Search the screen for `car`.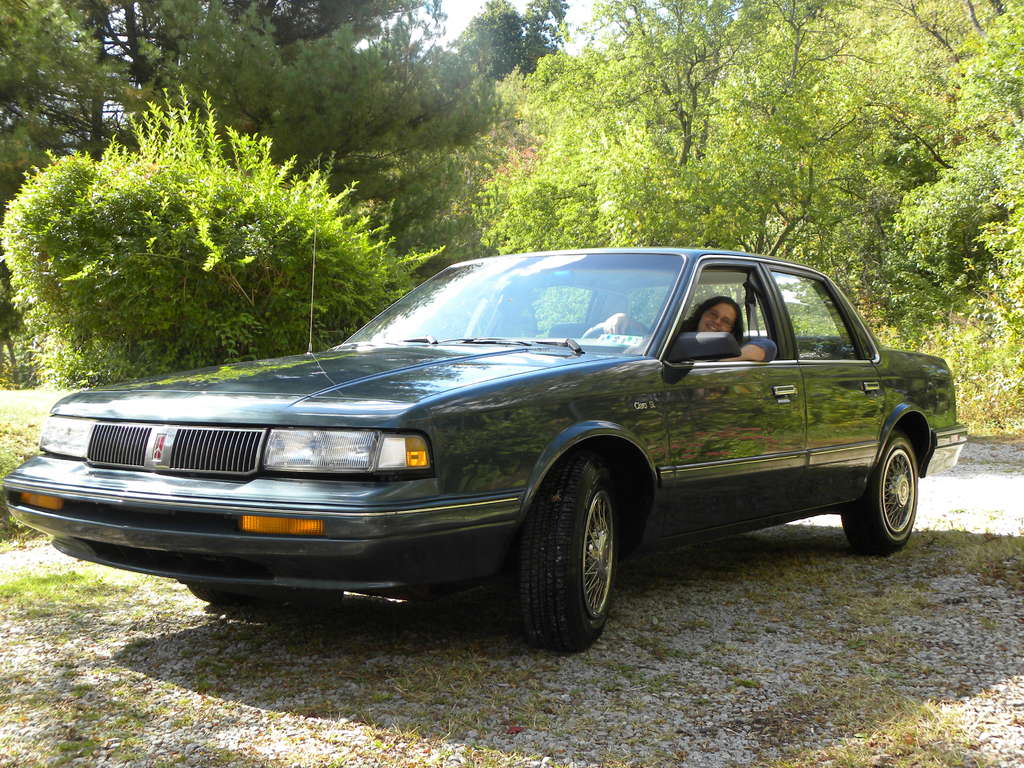
Found at crop(3, 244, 972, 652).
